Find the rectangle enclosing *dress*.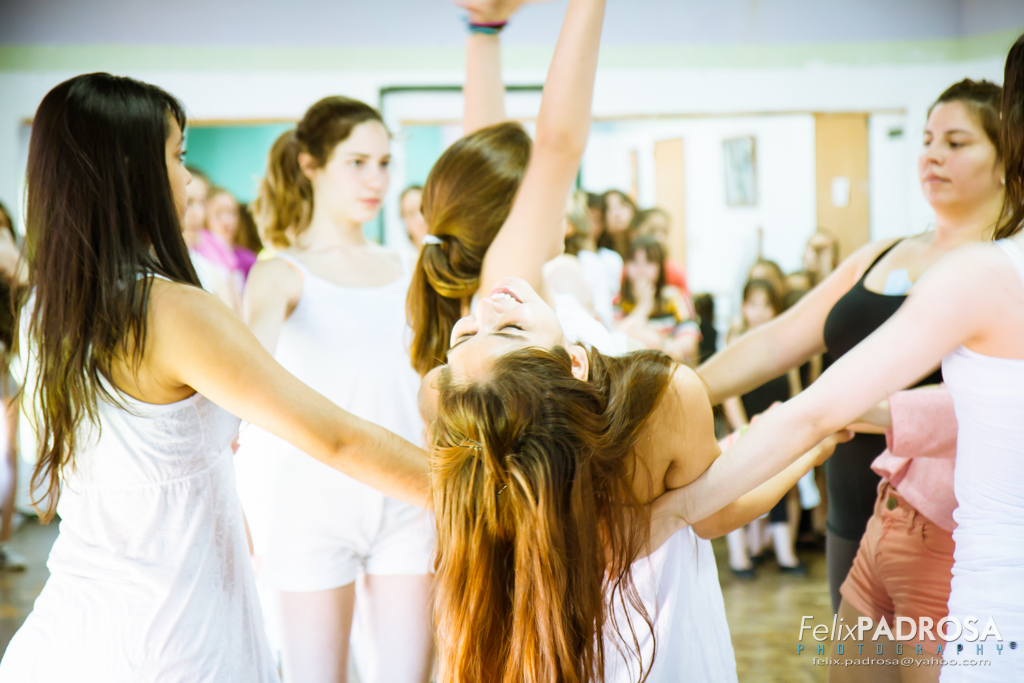
l=606, t=527, r=740, b=682.
